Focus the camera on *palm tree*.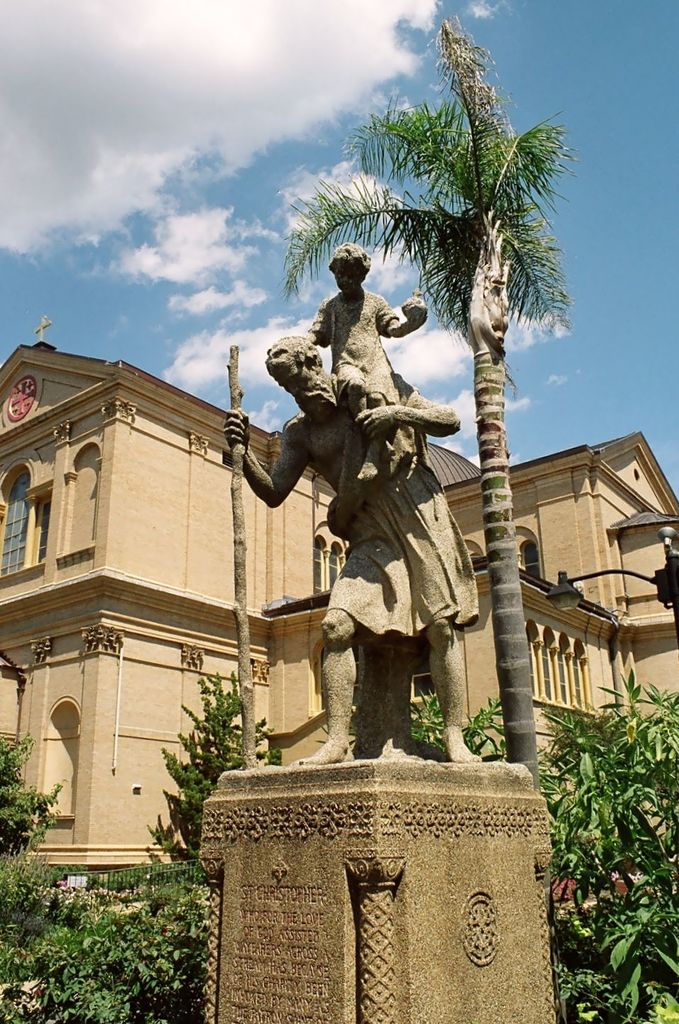
Focus region: rect(114, 852, 202, 994).
